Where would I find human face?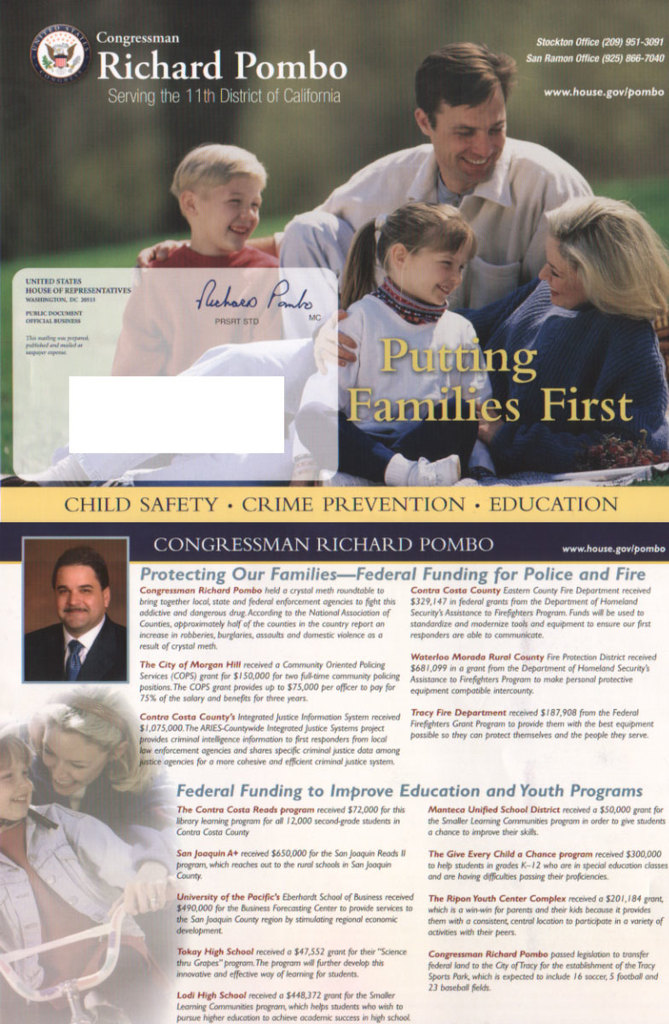
At {"x1": 424, "y1": 101, "x2": 505, "y2": 180}.
